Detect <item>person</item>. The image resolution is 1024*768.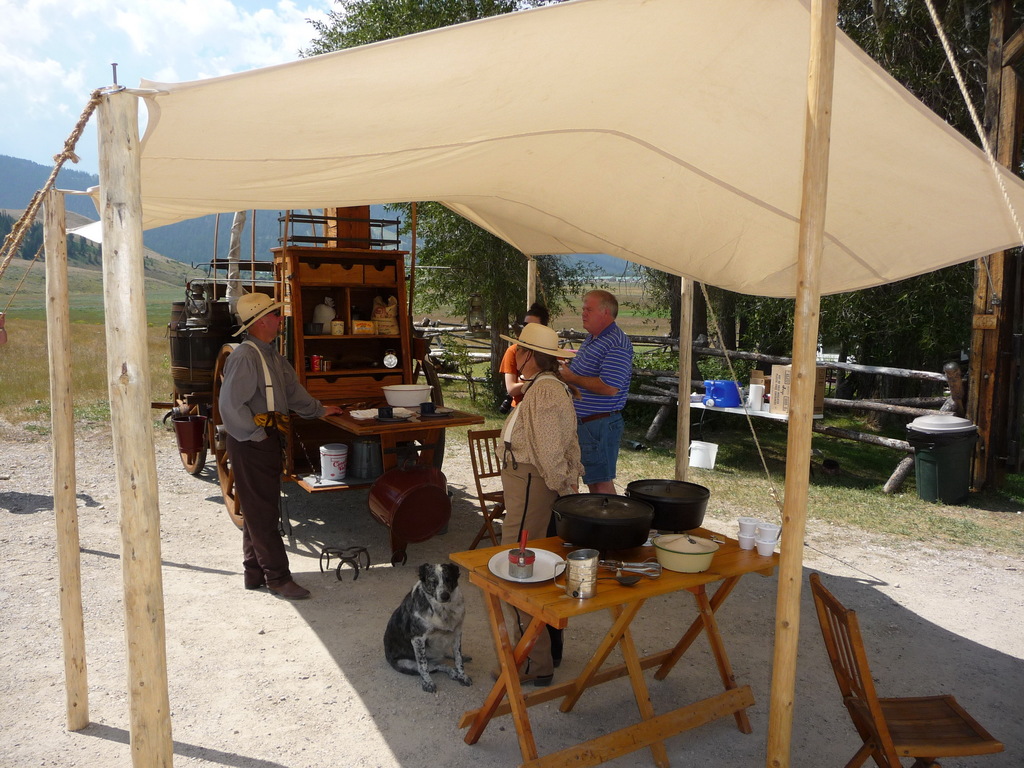
203/278/305/607.
